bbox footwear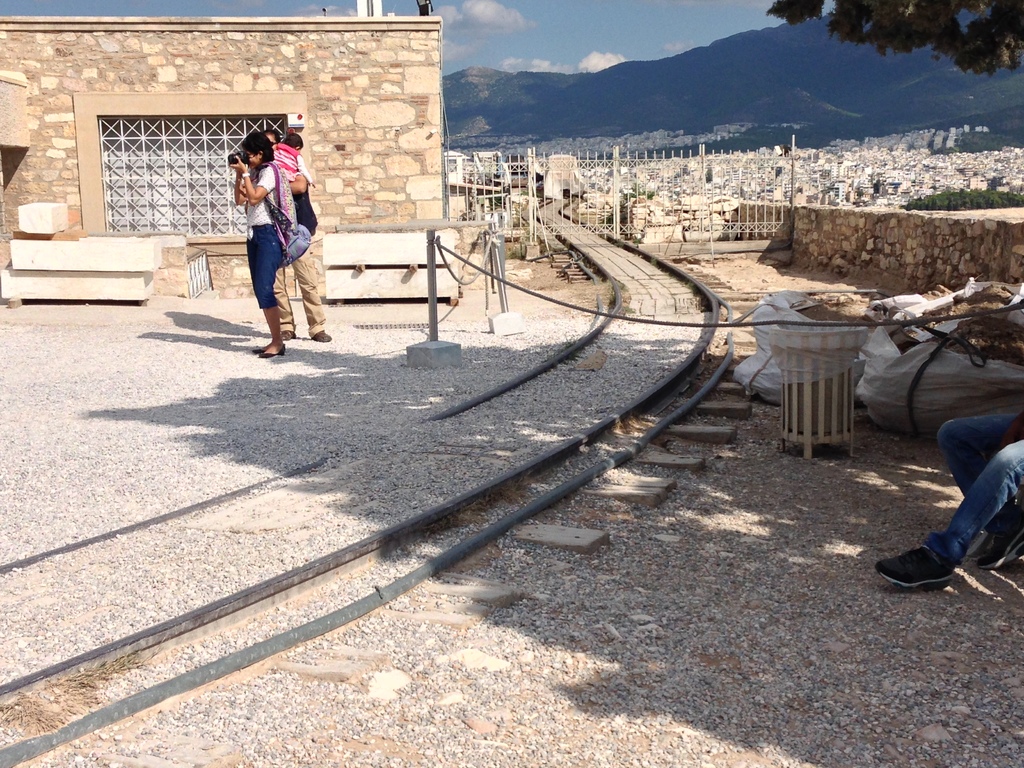
region(275, 325, 298, 341)
